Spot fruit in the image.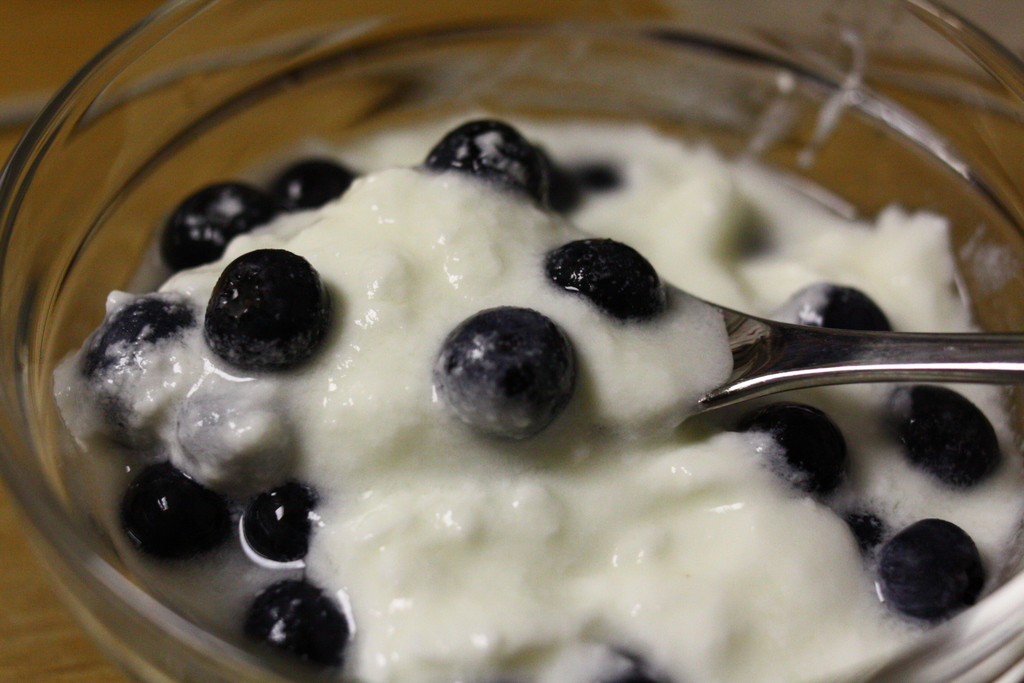
fruit found at box(545, 236, 664, 323).
